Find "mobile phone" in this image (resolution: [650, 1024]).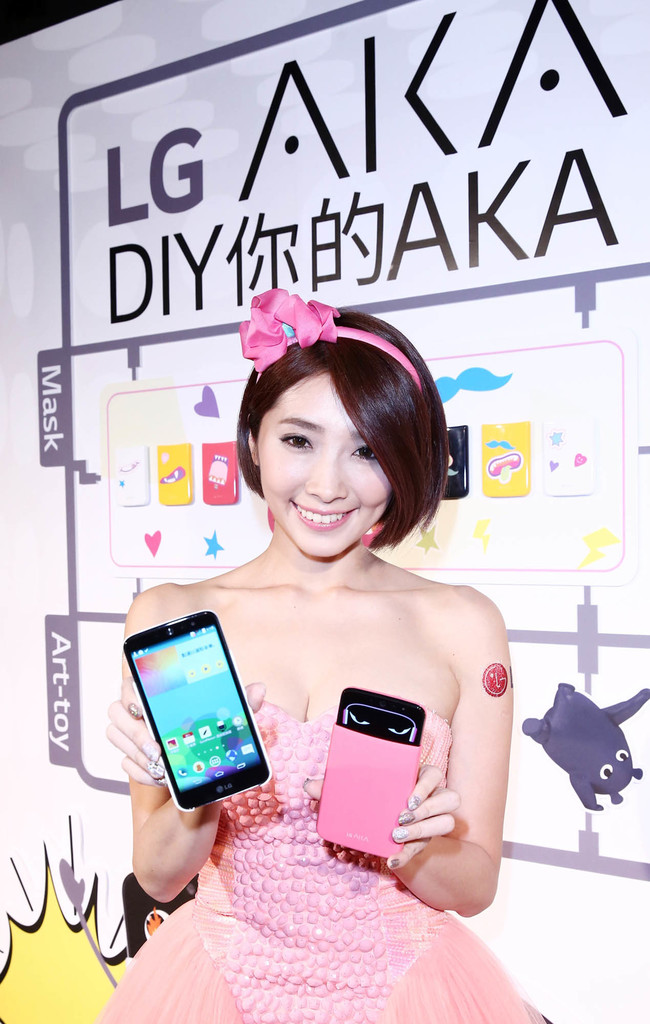
l=110, t=443, r=150, b=508.
